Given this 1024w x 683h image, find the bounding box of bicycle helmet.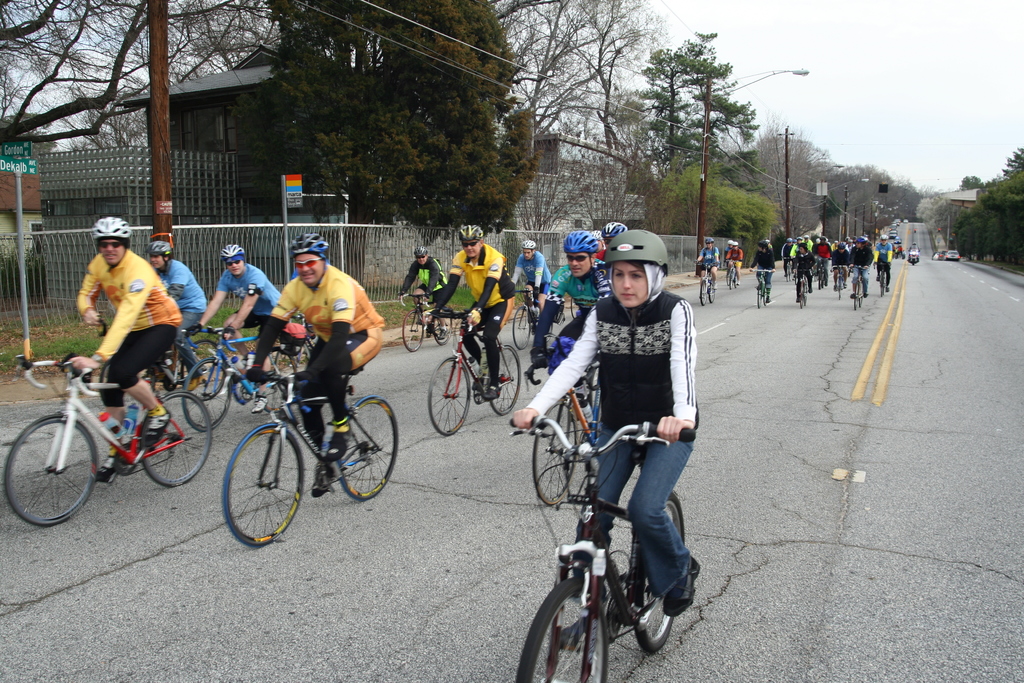
left=793, top=238, right=797, bottom=242.
